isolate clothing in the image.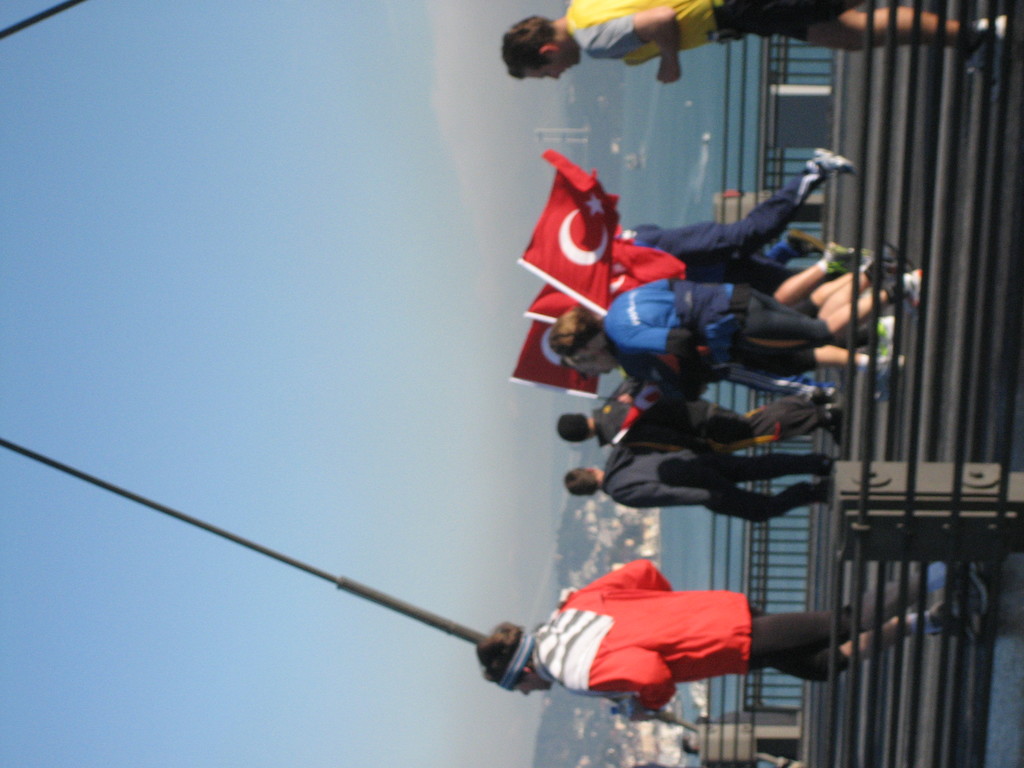
Isolated region: pyautogui.locateOnScreen(565, 0, 837, 66).
